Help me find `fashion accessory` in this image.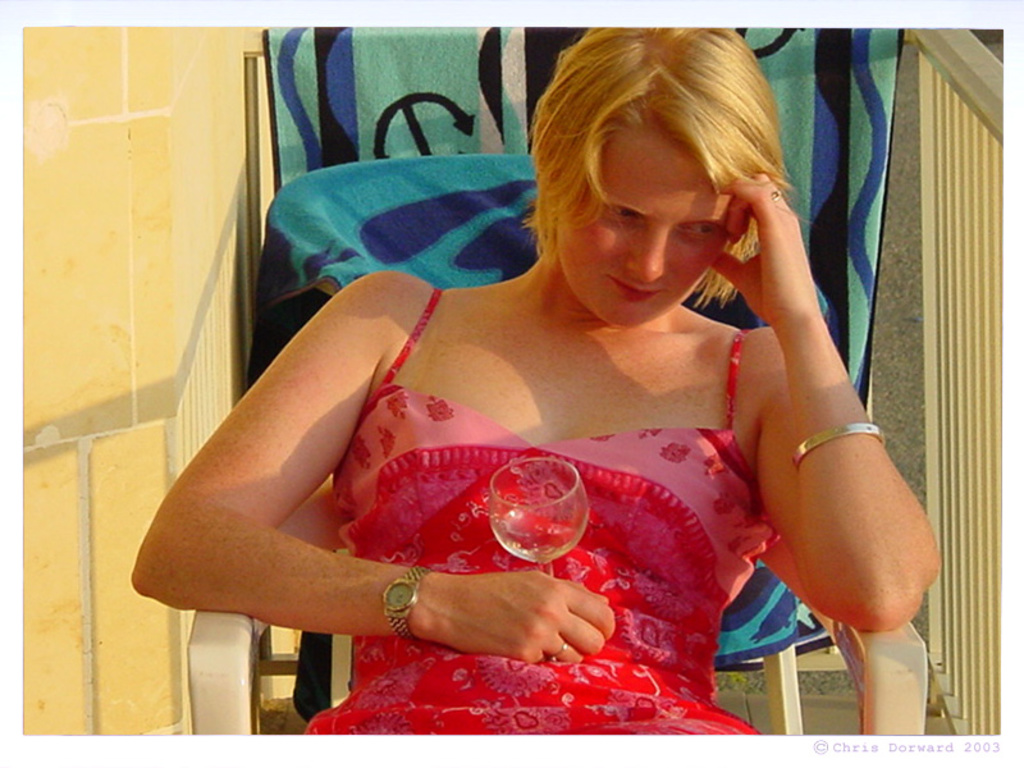
Found it: [x1=380, y1=564, x2=430, y2=645].
